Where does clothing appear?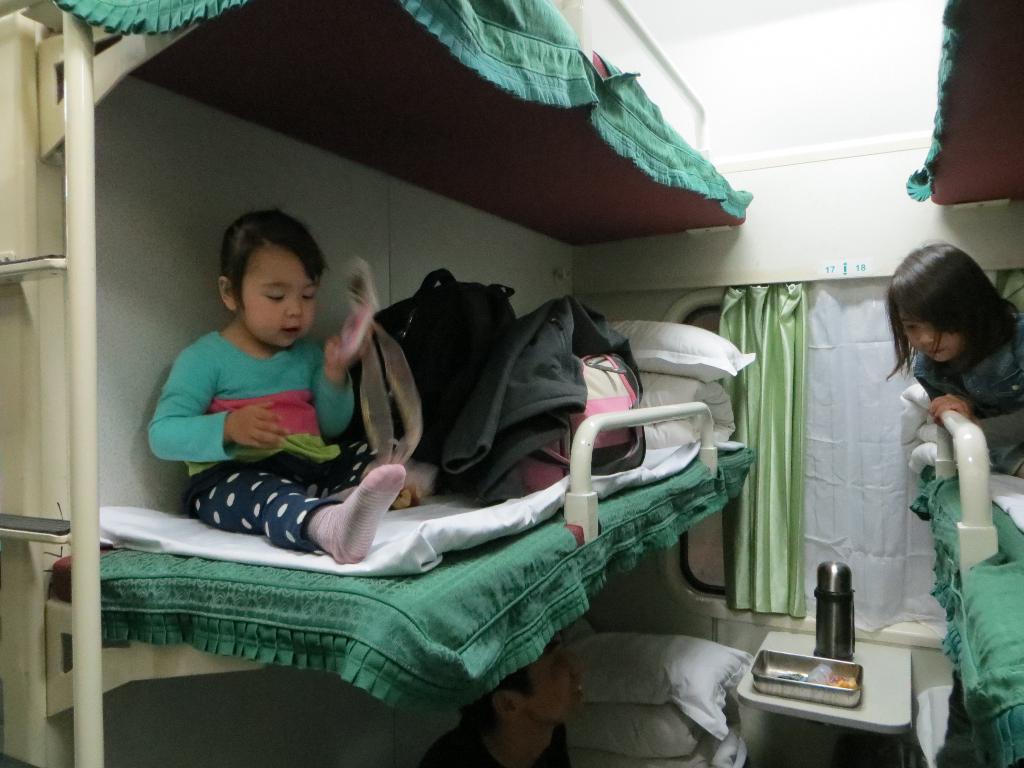
Appears at bbox=(413, 717, 571, 767).
